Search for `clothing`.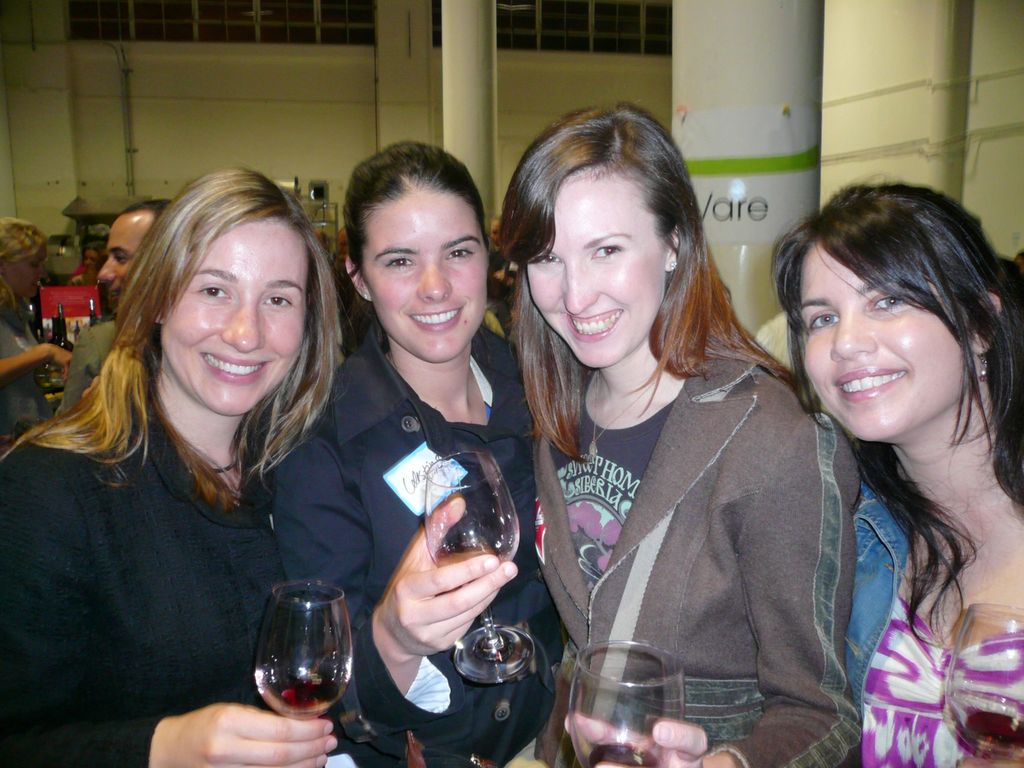
Found at crop(55, 317, 111, 410).
